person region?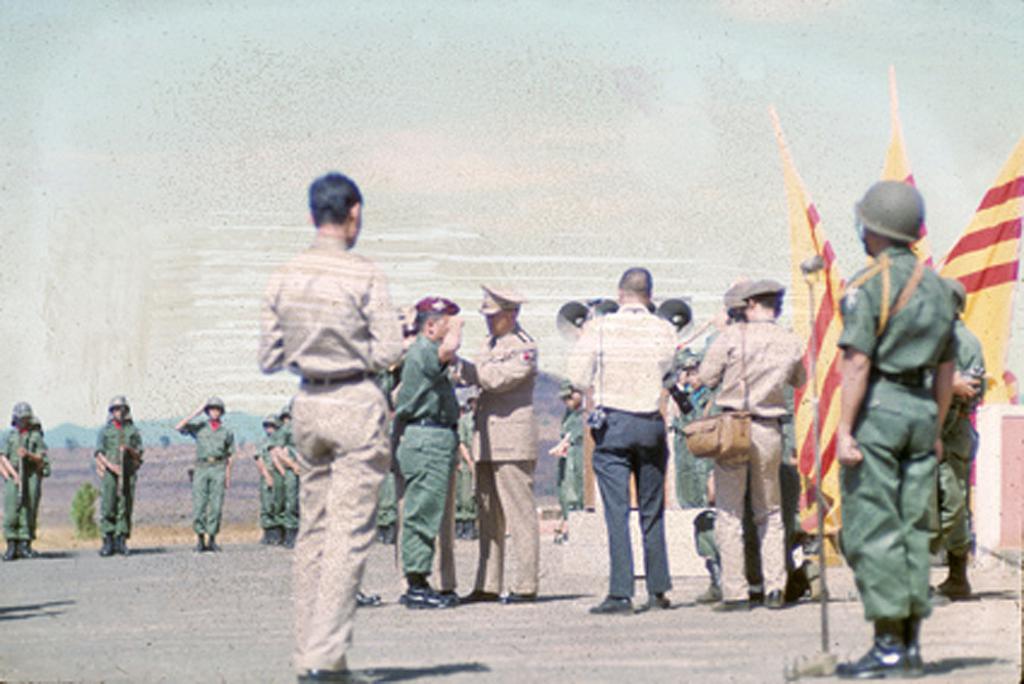
<box>444,280,542,602</box>
